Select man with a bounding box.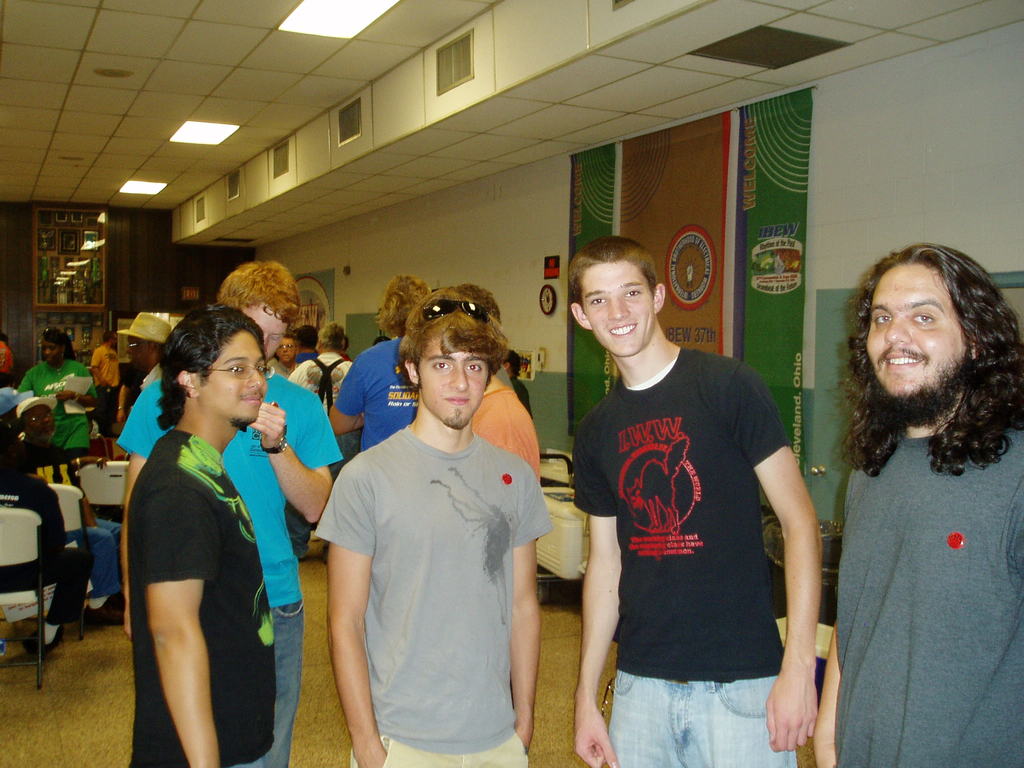
<box>309,300,553,767</box>.
